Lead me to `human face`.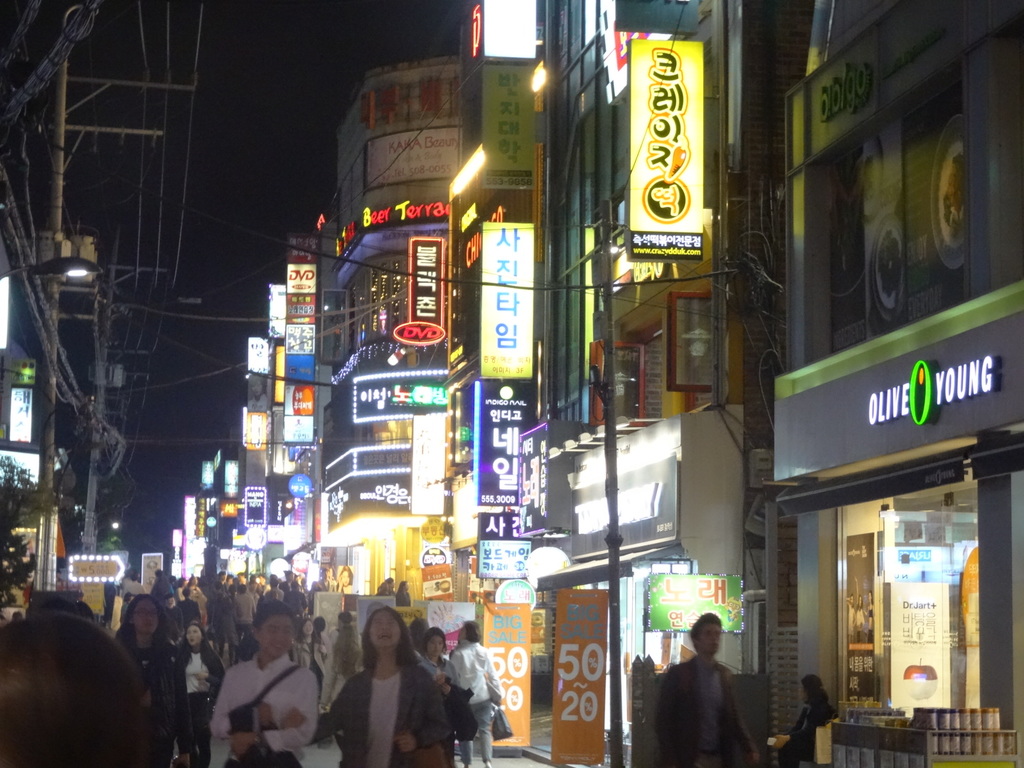
Lead to select_region(370, 609, 402, 647).
